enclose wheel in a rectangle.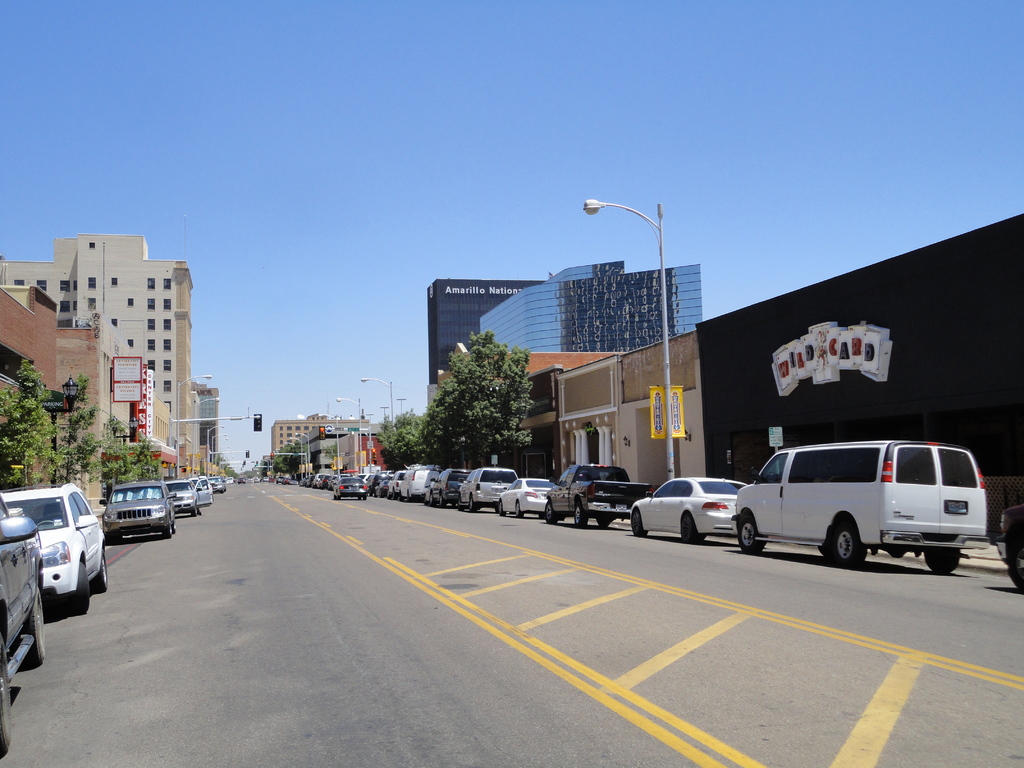
left=21, top=586, right=44, bottom=667.
